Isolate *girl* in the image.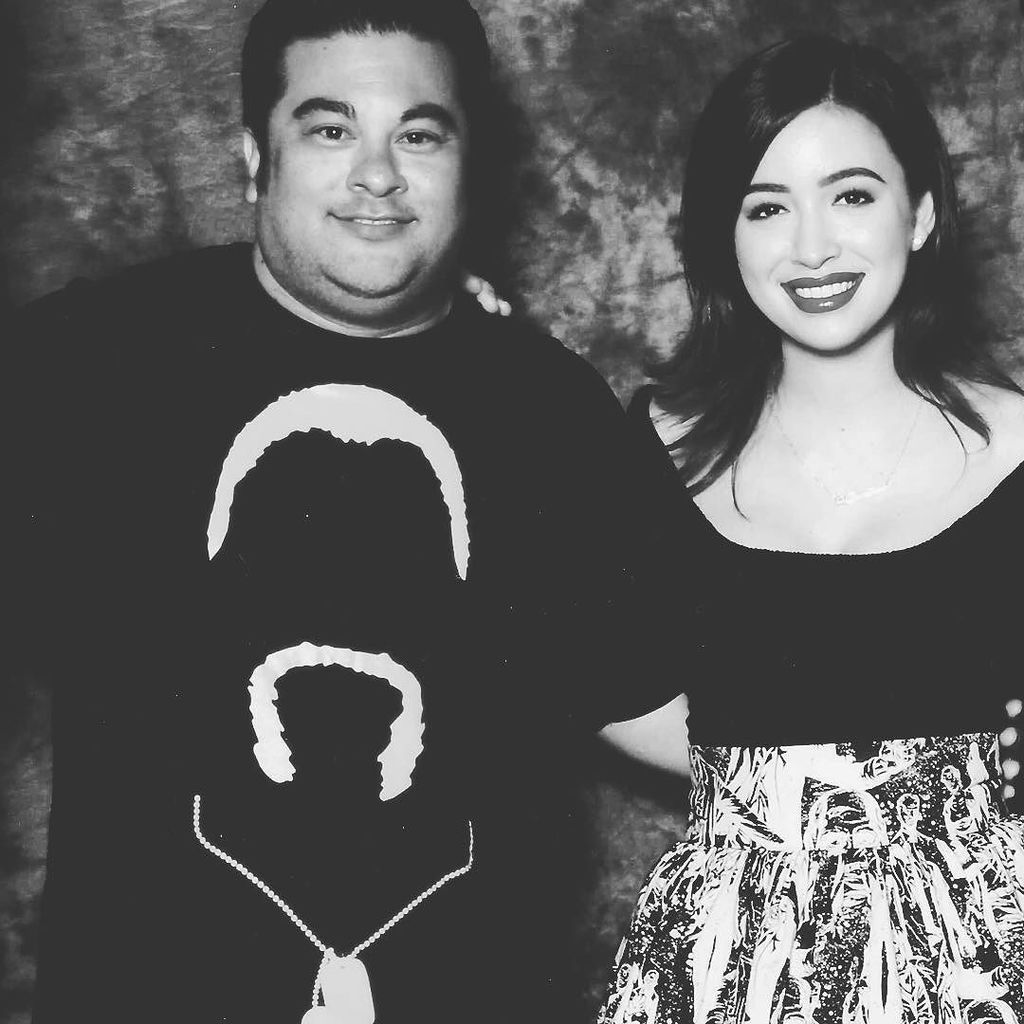
Isolated region: (453, 37, 1023, 1023).
